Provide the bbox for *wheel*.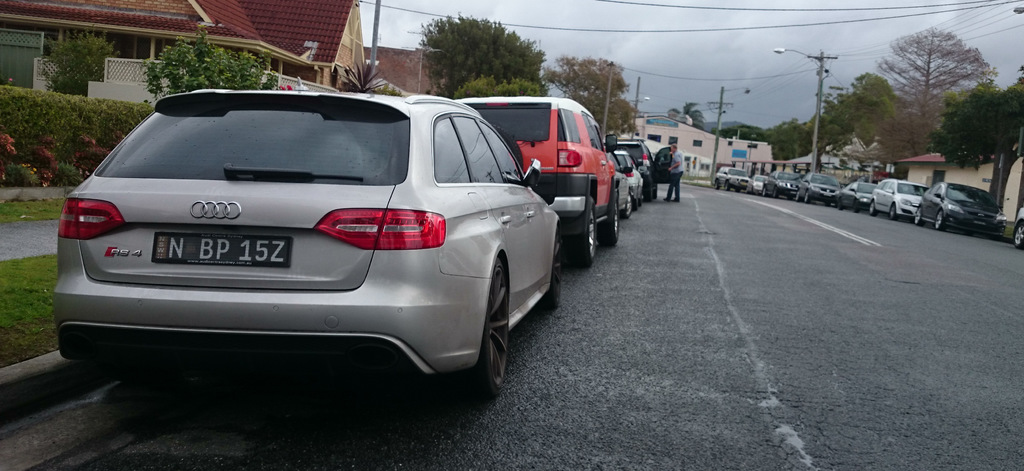
{"x1": 852, "y1": 210, "x2": 861, "y2": 216}.
